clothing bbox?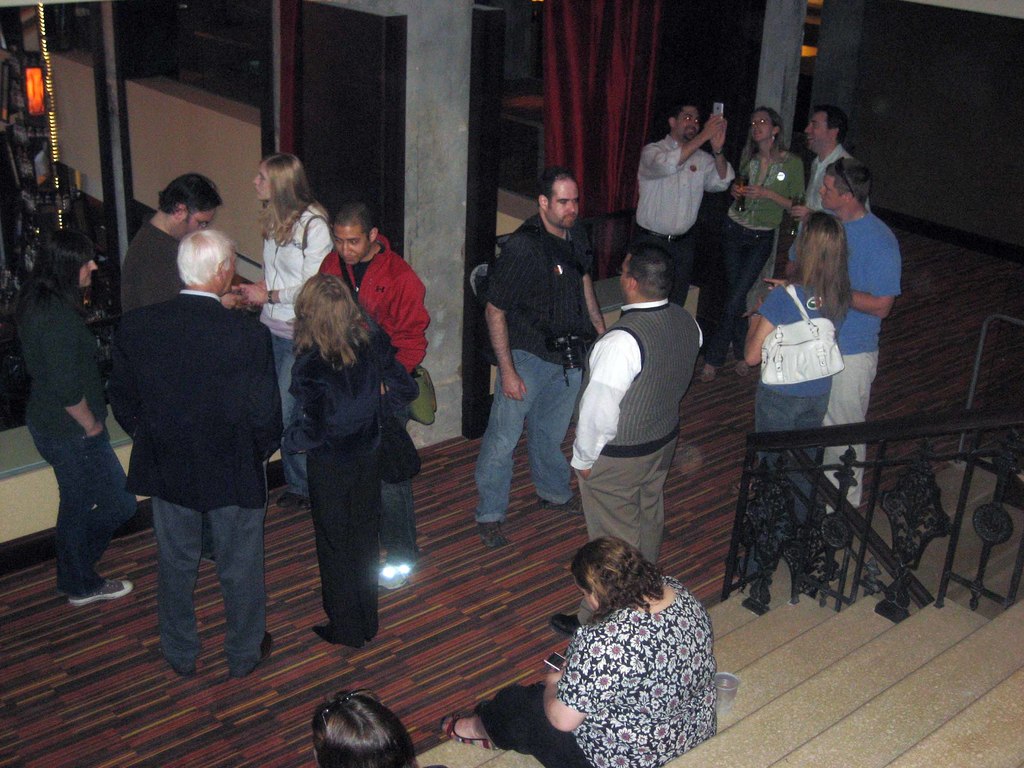
[108, 284, 285, 683]
